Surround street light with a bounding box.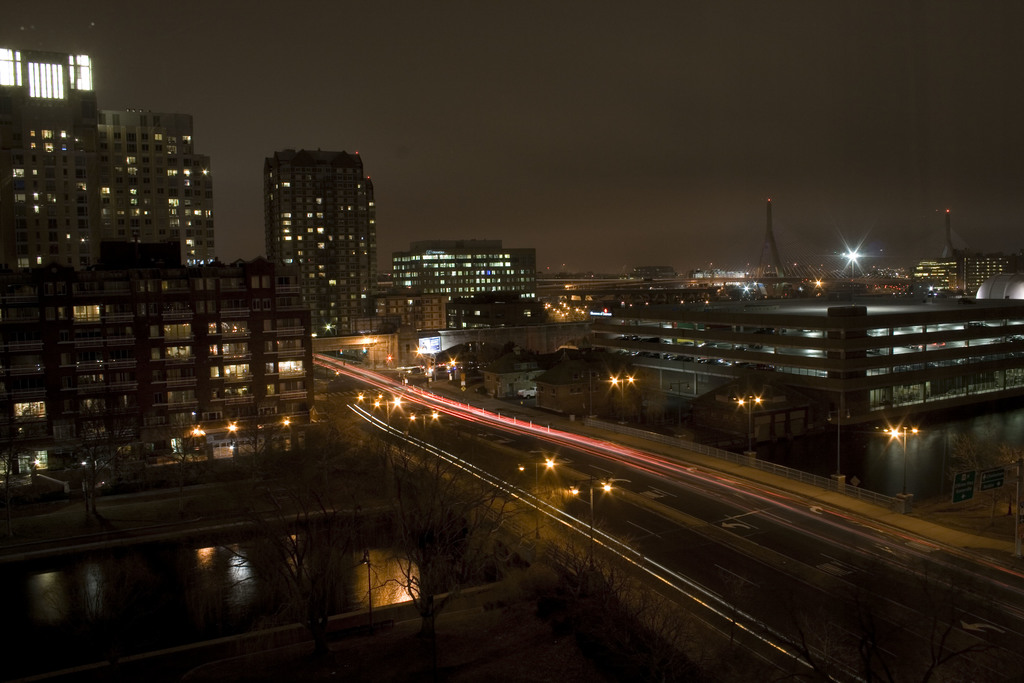
select_region(422, 415, 446, 472).
